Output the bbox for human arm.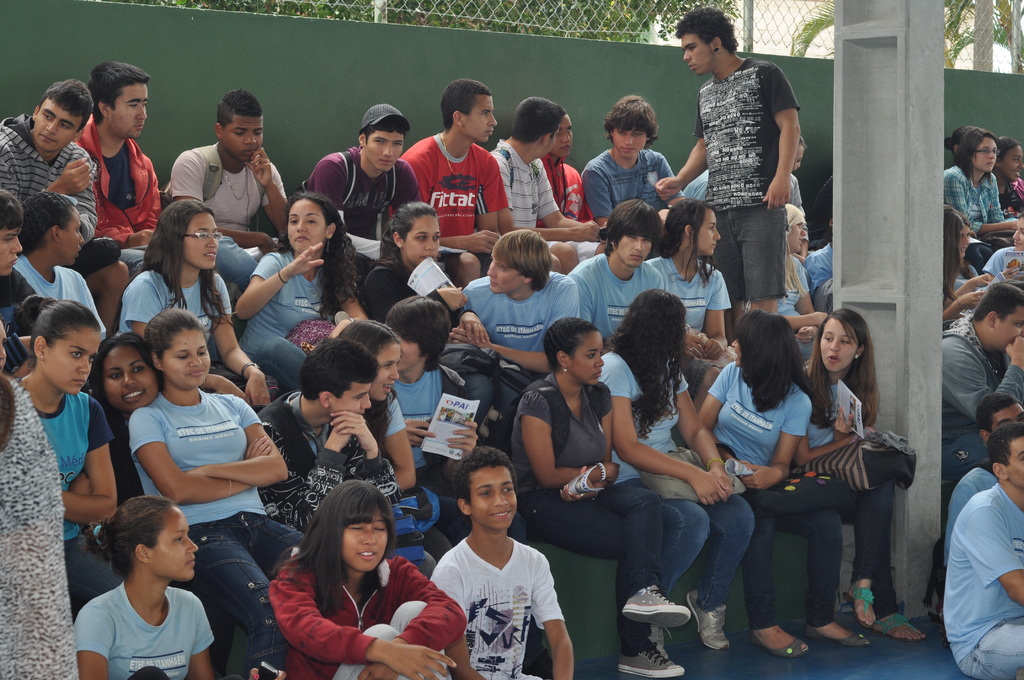
rect(680, 329, 705, 358).
